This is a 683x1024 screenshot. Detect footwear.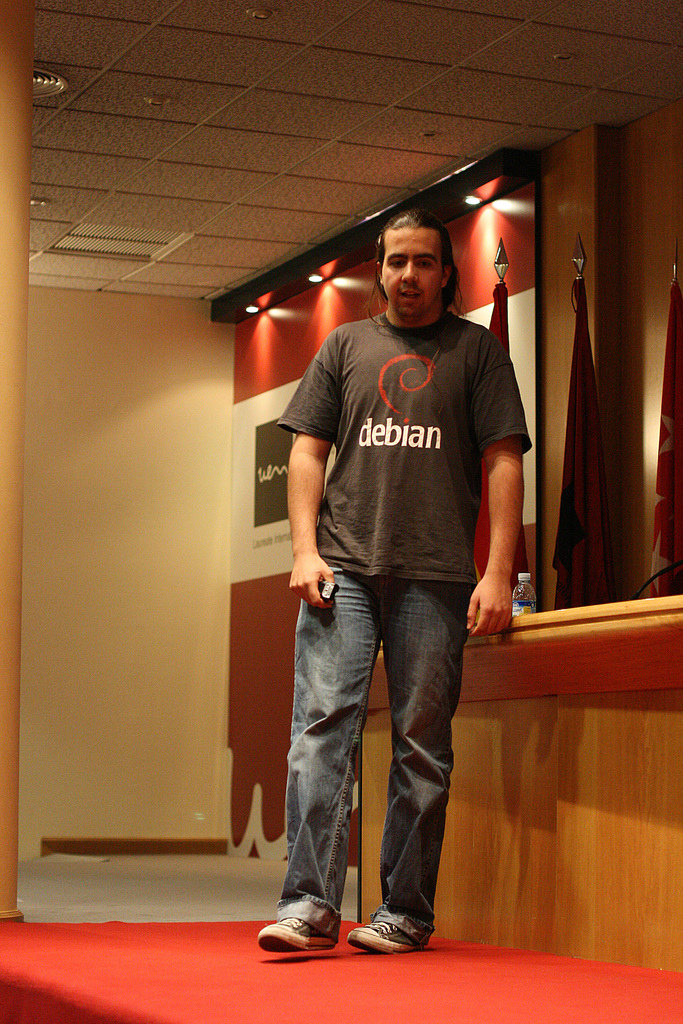
(left=342, top=914, right=423, bottom=956).
